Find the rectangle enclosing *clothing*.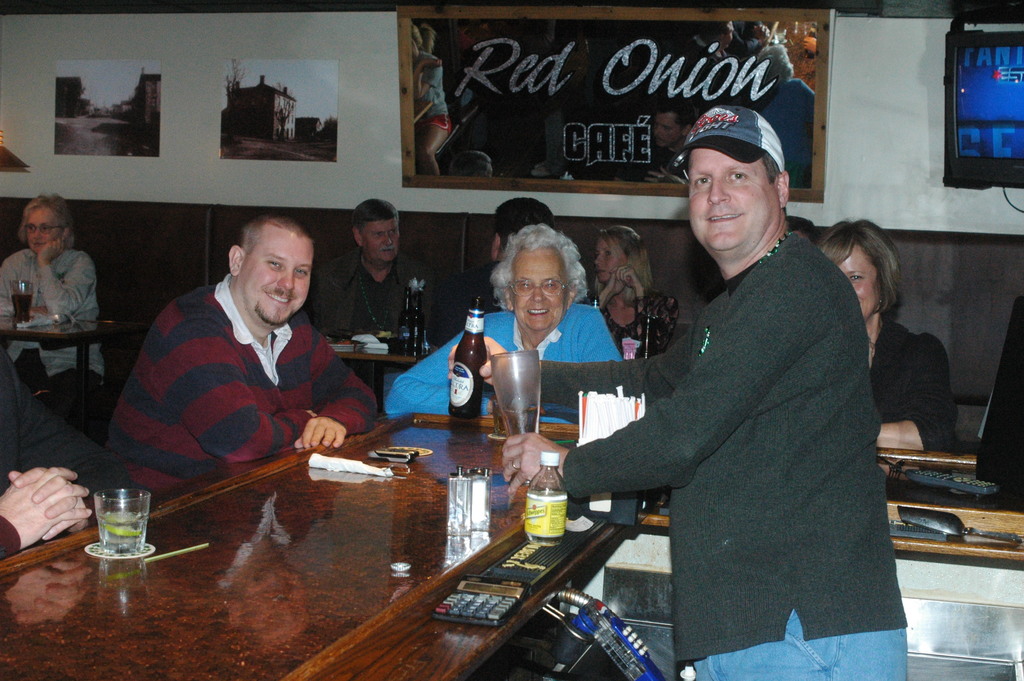
x1=586, y1=290, x2=673, y2=349.
